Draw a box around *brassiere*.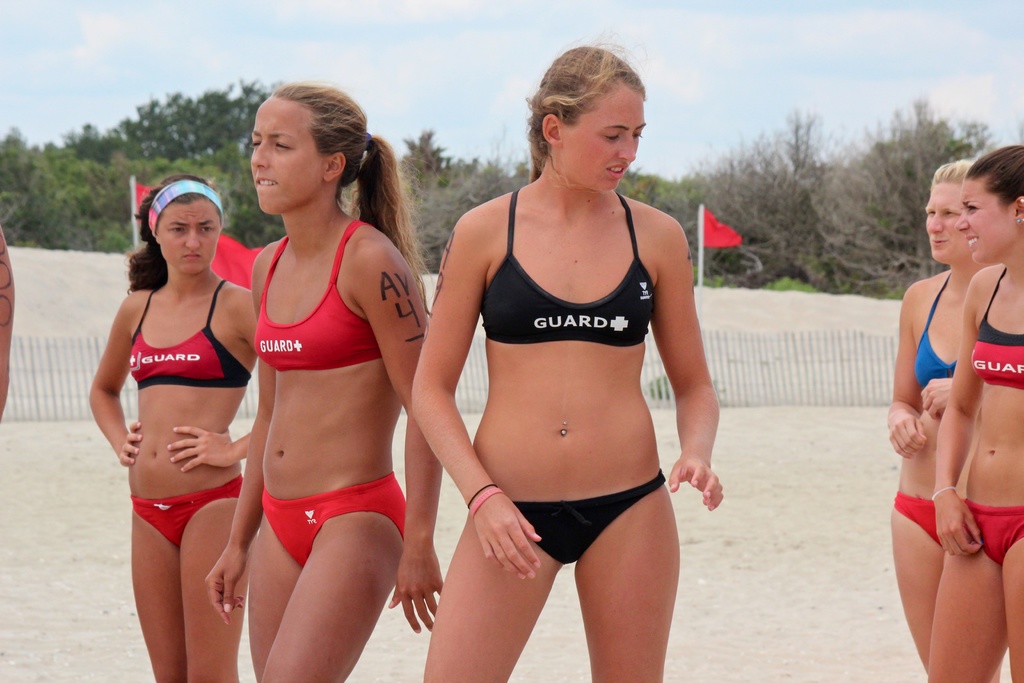
<region>252, 220, 381, 370</region>.
